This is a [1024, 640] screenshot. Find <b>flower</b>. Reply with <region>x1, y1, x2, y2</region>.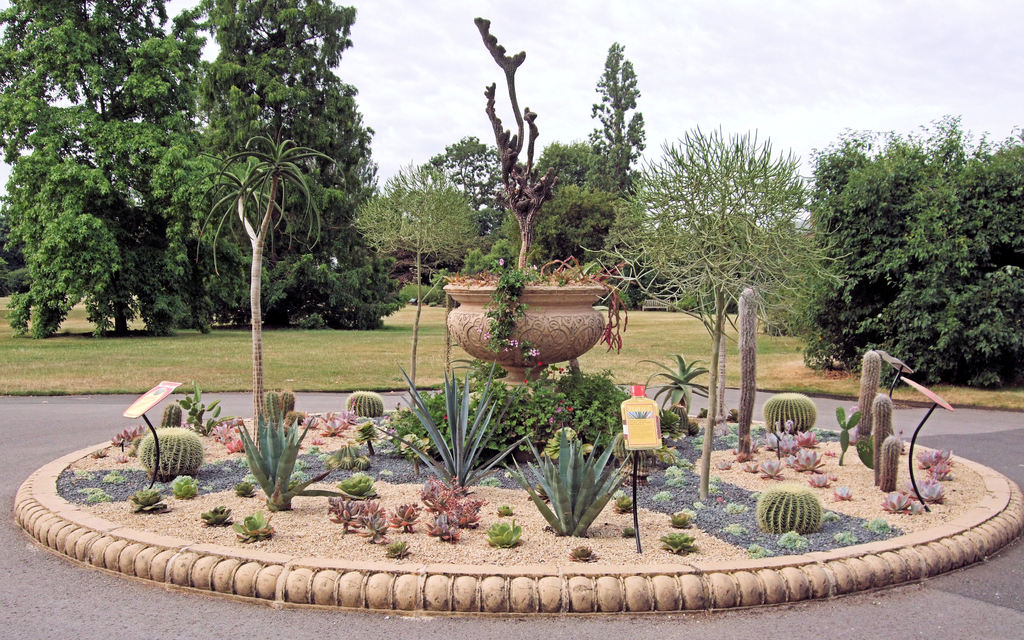
<region>509, 339, 513, 345</region>.
